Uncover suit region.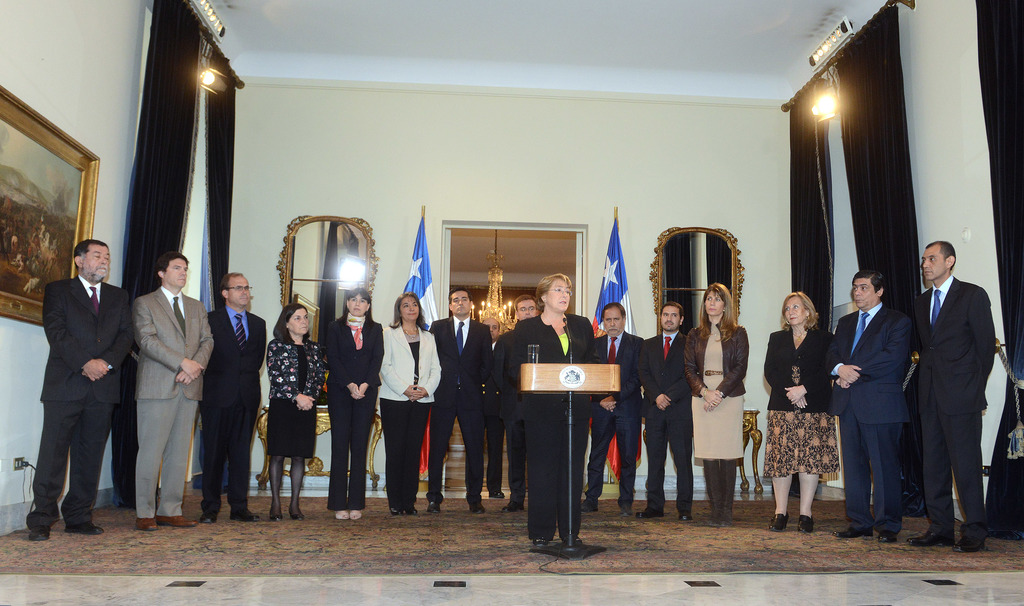
Uncovered: 29:233:131:550.
